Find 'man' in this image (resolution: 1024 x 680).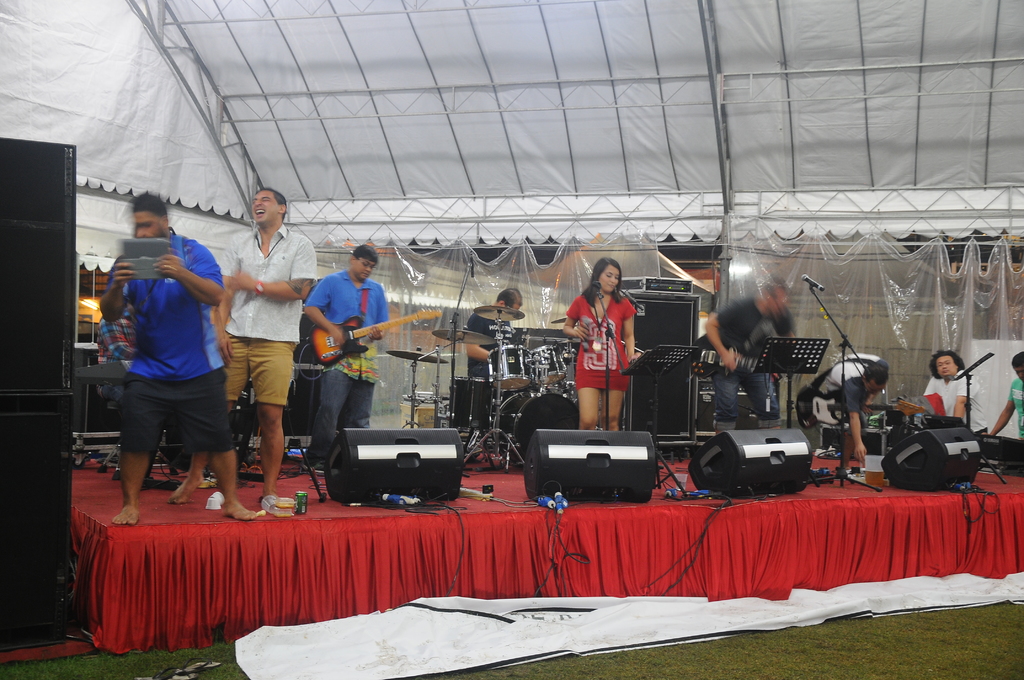
rect(985, 350, 1023, 435).
